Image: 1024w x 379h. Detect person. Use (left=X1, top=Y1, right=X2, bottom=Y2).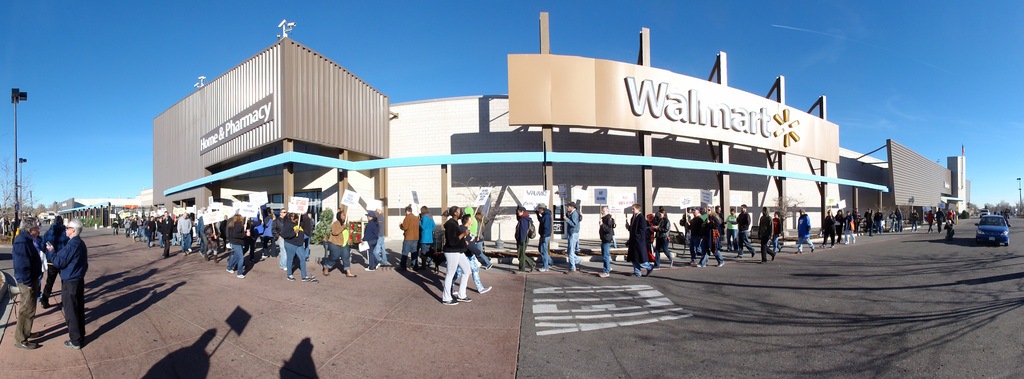
(left=10, top=204, right=89, bottom=352).
